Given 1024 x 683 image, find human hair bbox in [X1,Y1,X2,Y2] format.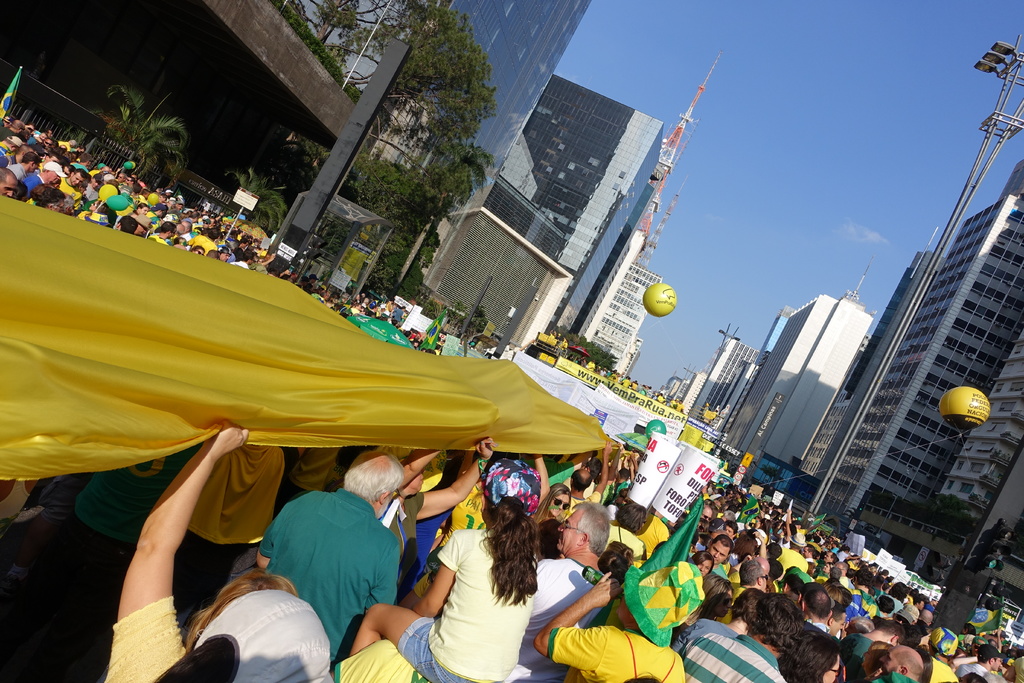
[594,541,637,577].
